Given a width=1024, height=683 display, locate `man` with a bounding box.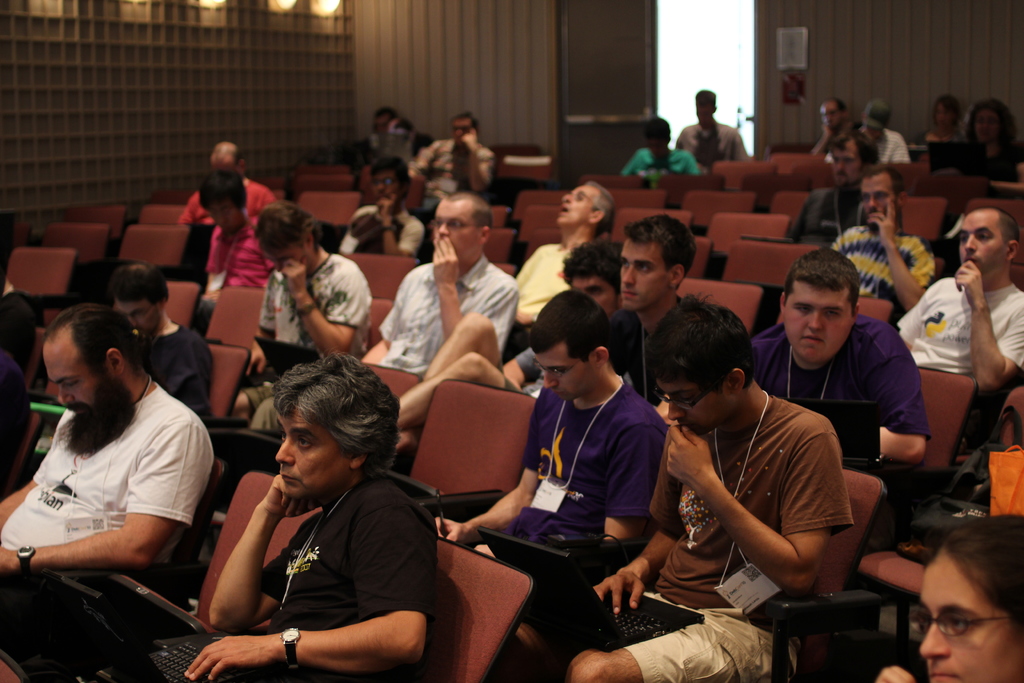
Located: 106:263:214:415.
